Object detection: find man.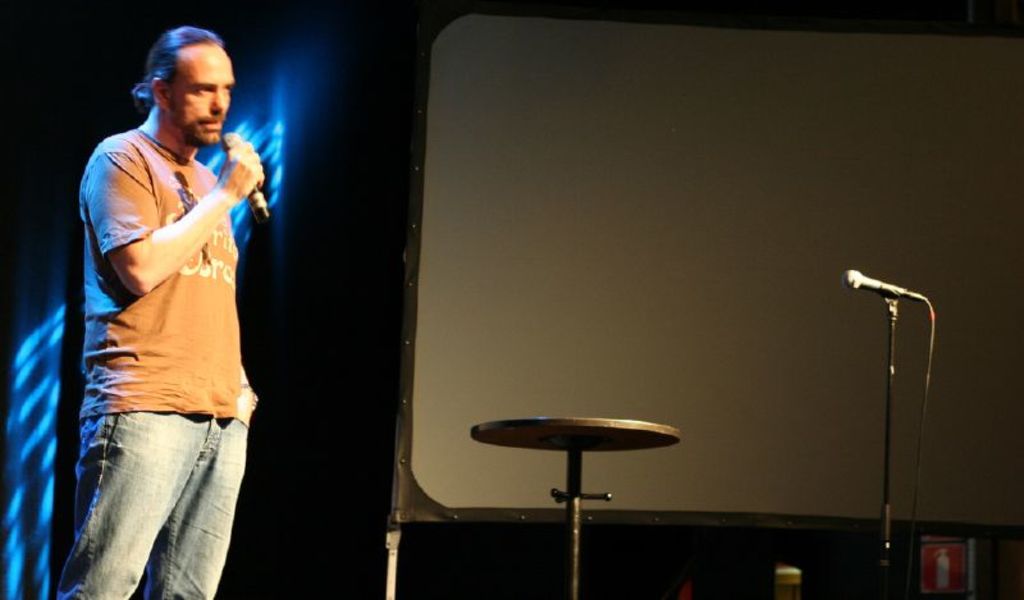
24,6,294,595.
